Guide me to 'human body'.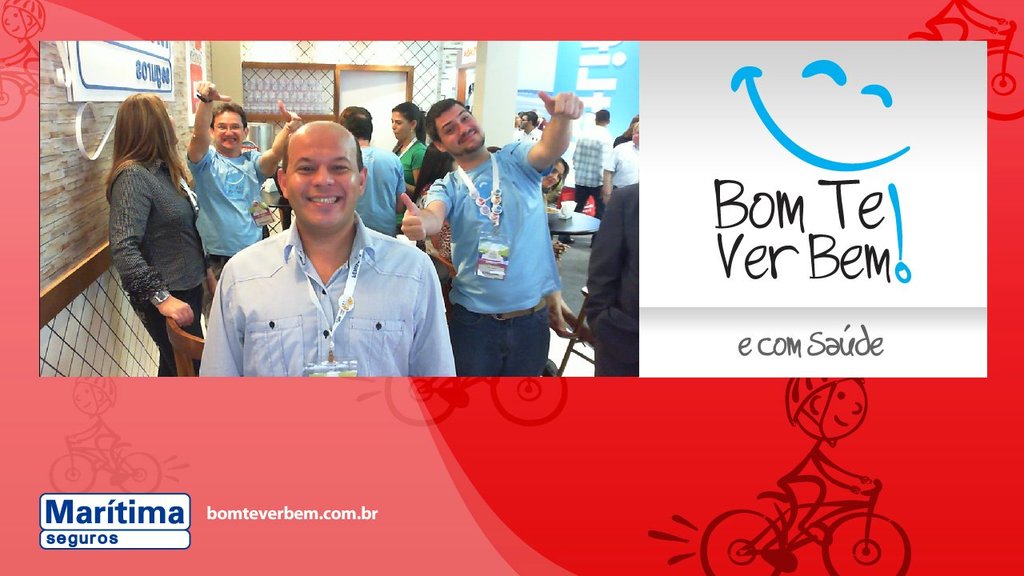
Guidance: pyautogui.locateOnScreen(89, 71, 210, 386).
